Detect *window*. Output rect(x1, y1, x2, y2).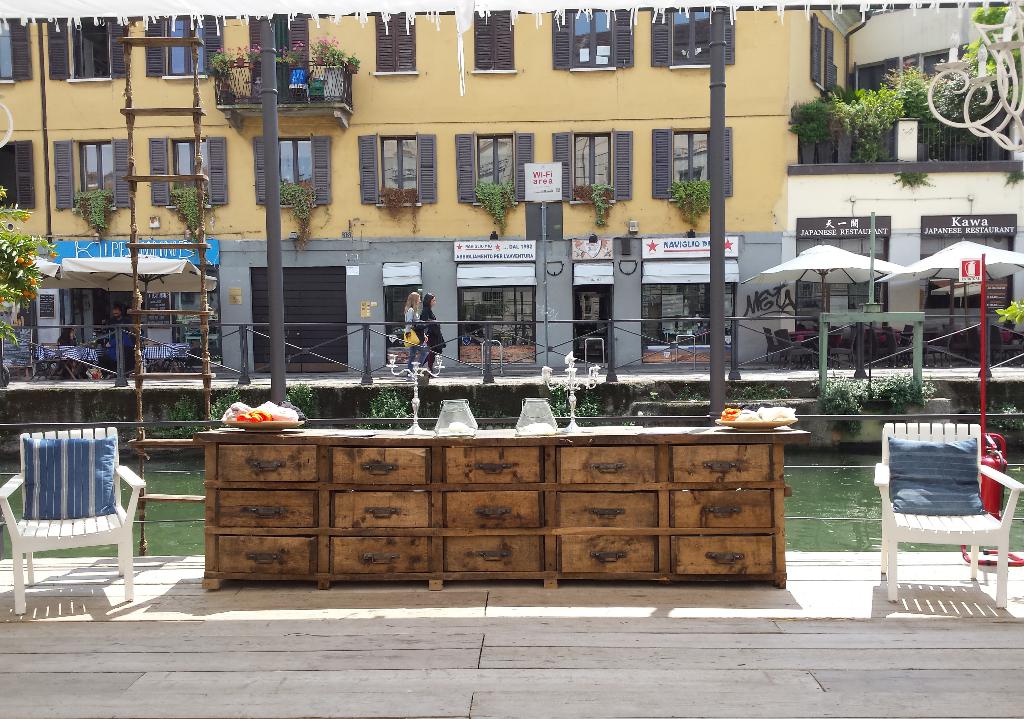
rect(52, 138, 131, 212).
